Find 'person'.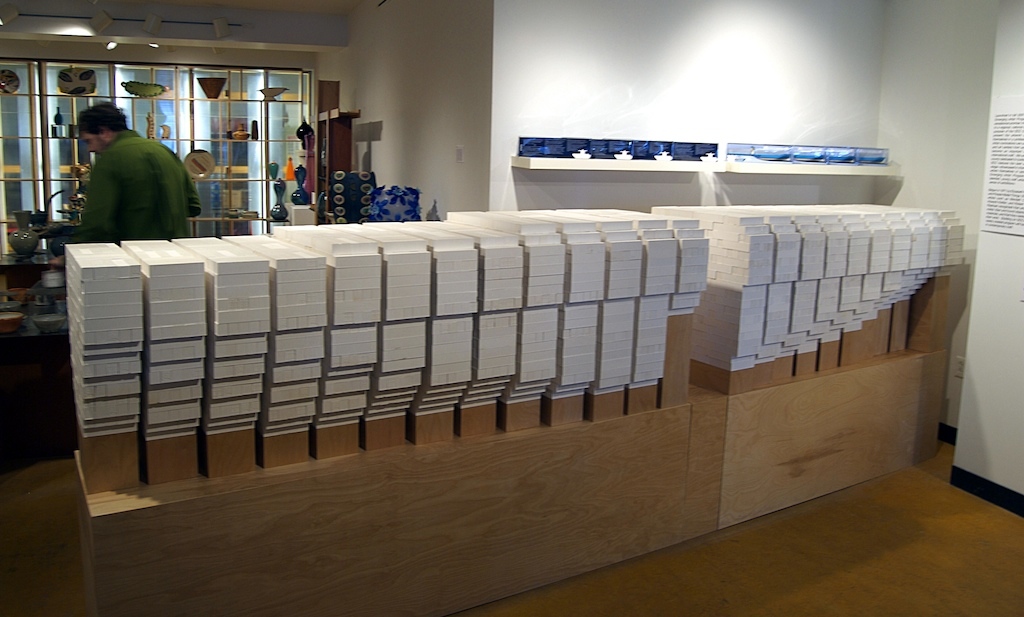
(x1=79, y1=100, x2=211, y2=245).
